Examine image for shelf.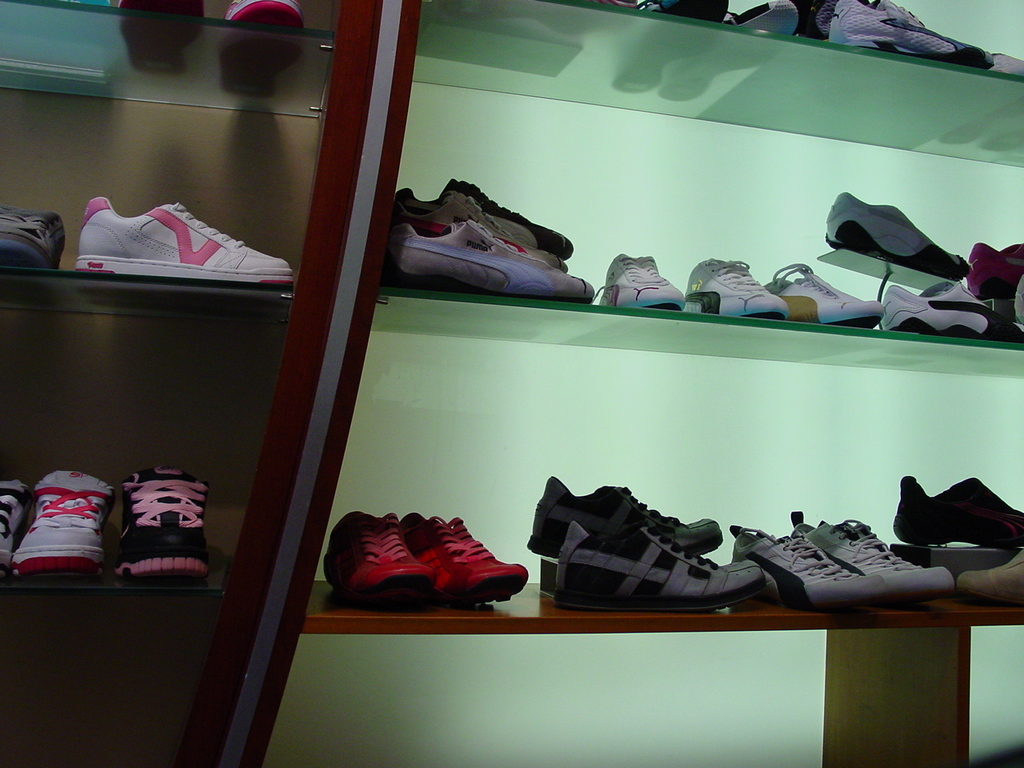
Examination result: (411, 0, 1023, 158).
